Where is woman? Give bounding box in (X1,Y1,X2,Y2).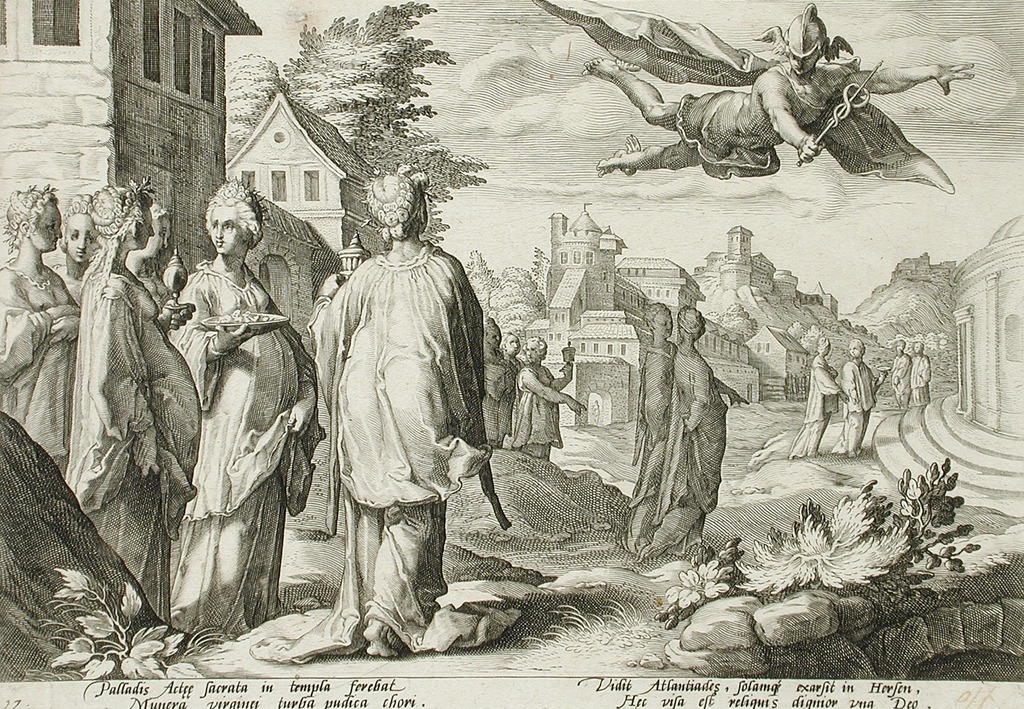
(246,158,520,658).
